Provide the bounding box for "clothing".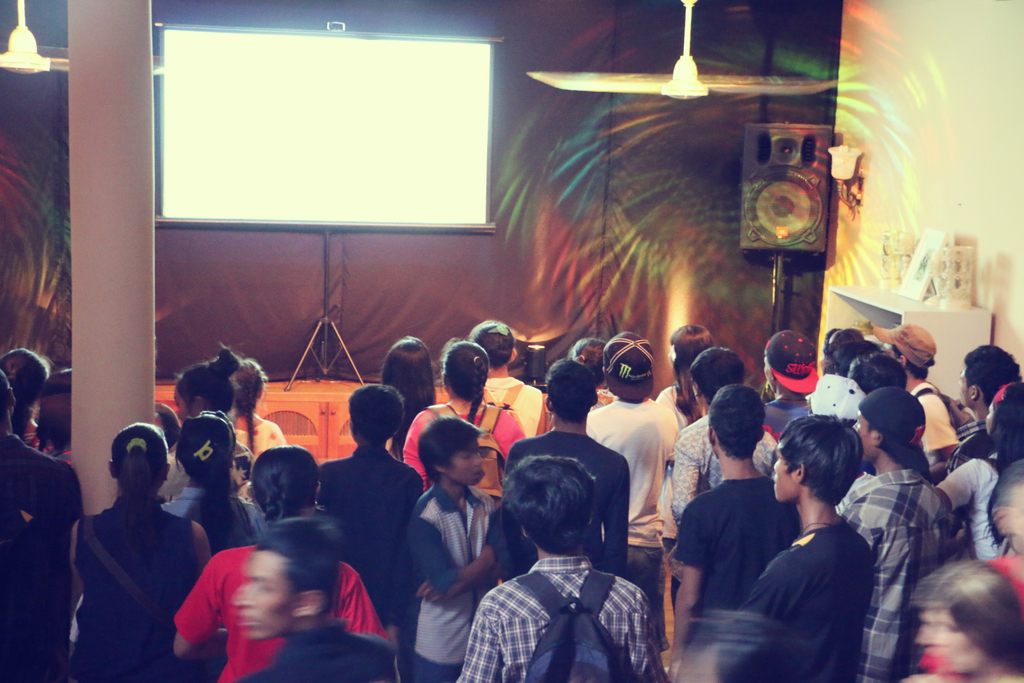
select_region(5, 374, 1023, 682).
